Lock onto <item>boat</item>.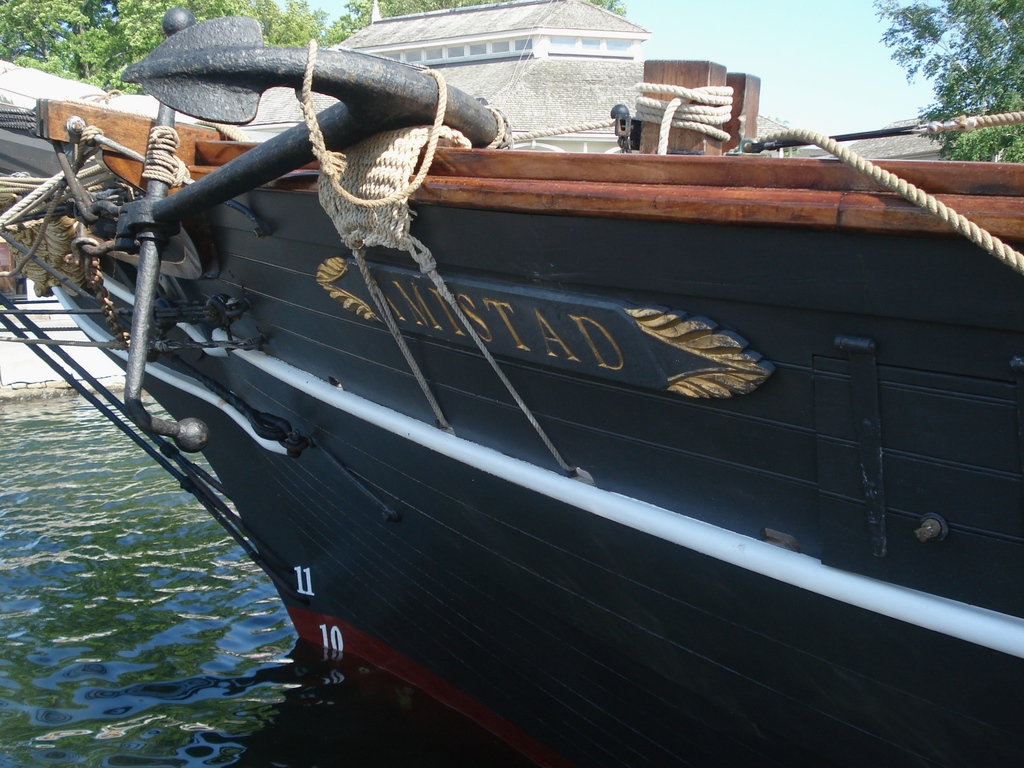
Locked: <region>25, 33, 1023, 743</region>.
